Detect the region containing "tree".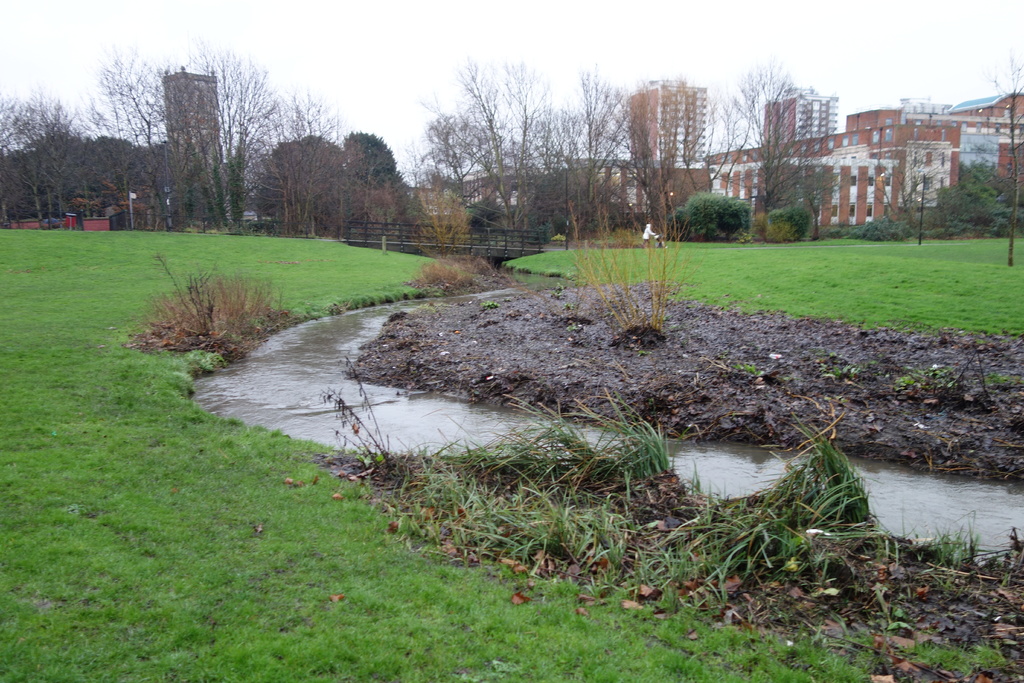
<region>532, 103, 596, 247</region>.
